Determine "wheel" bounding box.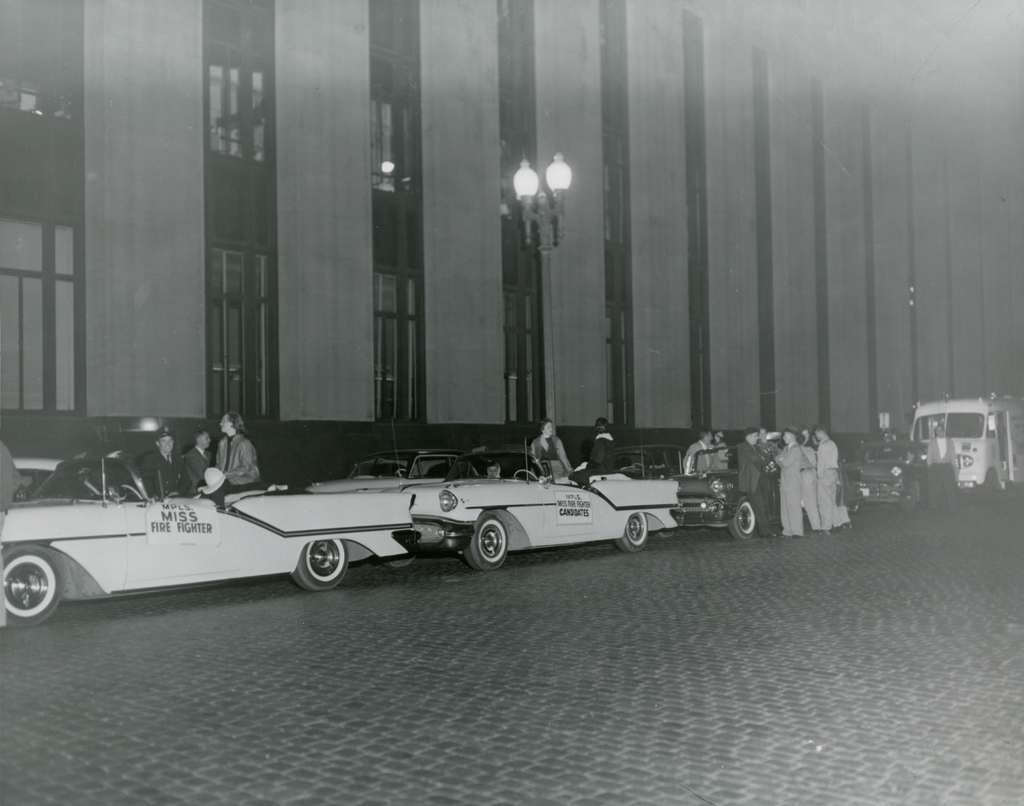
Determined: (x1=291, y1=536, x2=345, y2=590).
